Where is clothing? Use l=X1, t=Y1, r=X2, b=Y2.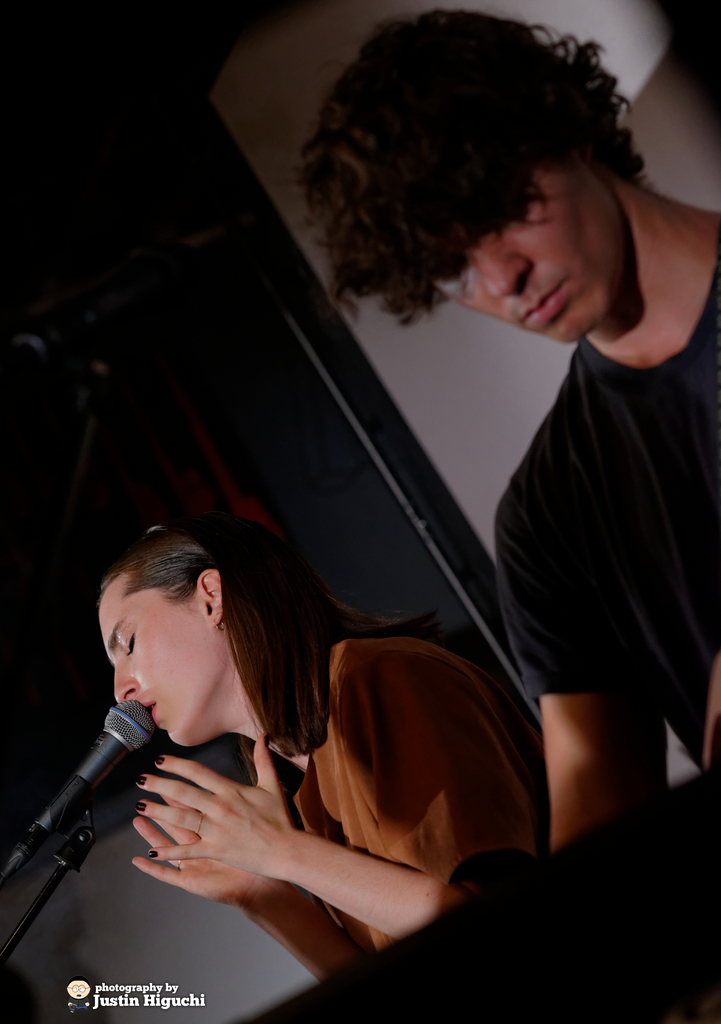
l=347, t=636, r=551, b=956.
